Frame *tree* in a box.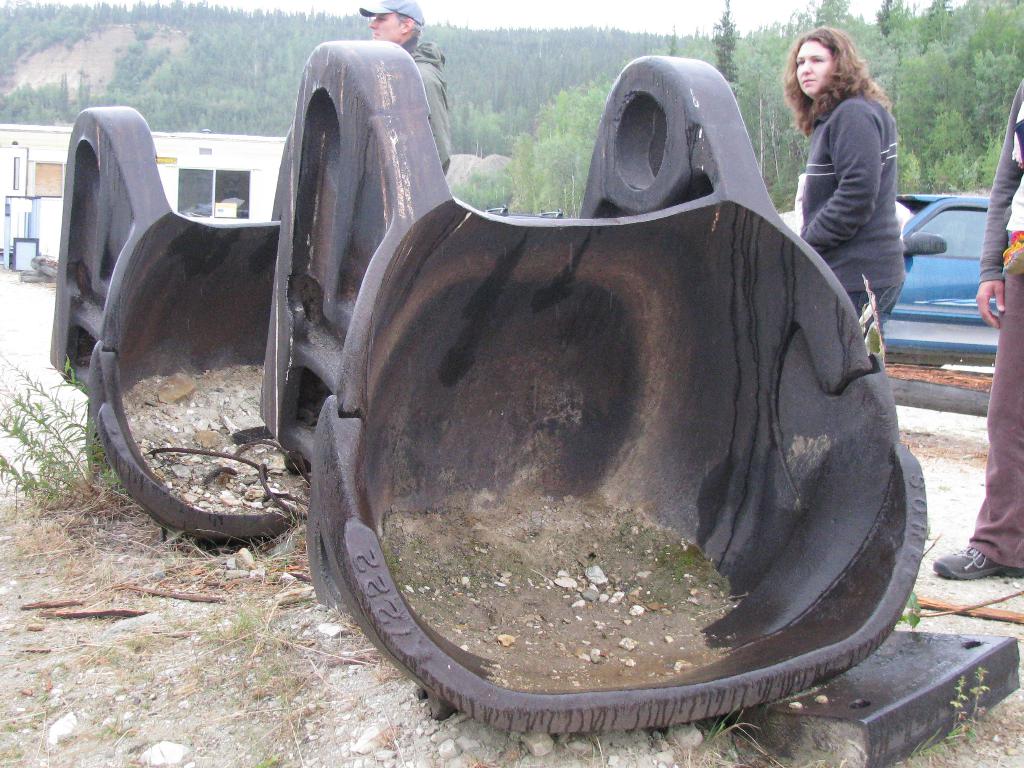
{"x1": 876, "y1": 0, "x2": 916, "y2": 44}.
